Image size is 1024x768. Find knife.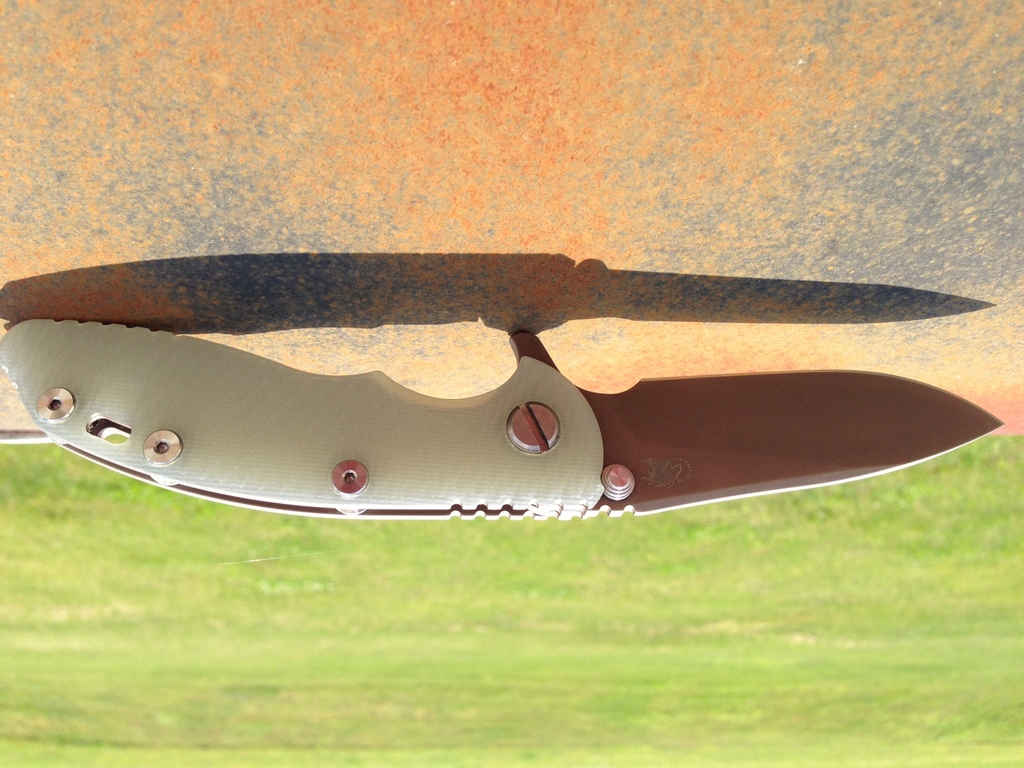
select_region(0, 315, 1011, 529).
